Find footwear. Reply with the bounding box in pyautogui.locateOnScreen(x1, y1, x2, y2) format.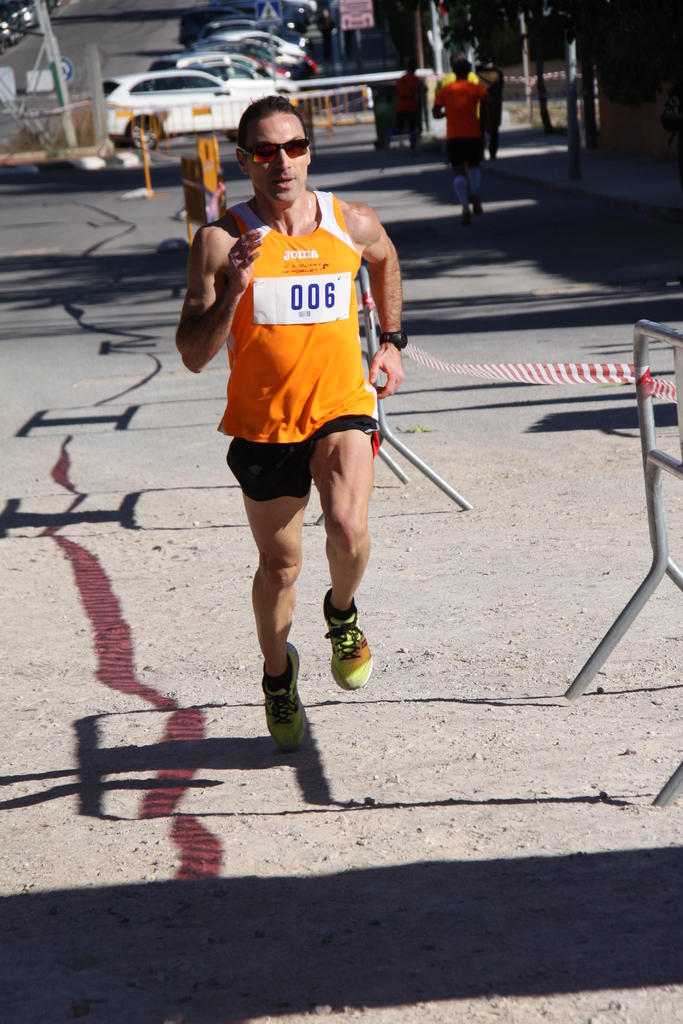
pyautogui.locateOnScreen(259, 643, 309, 753).
